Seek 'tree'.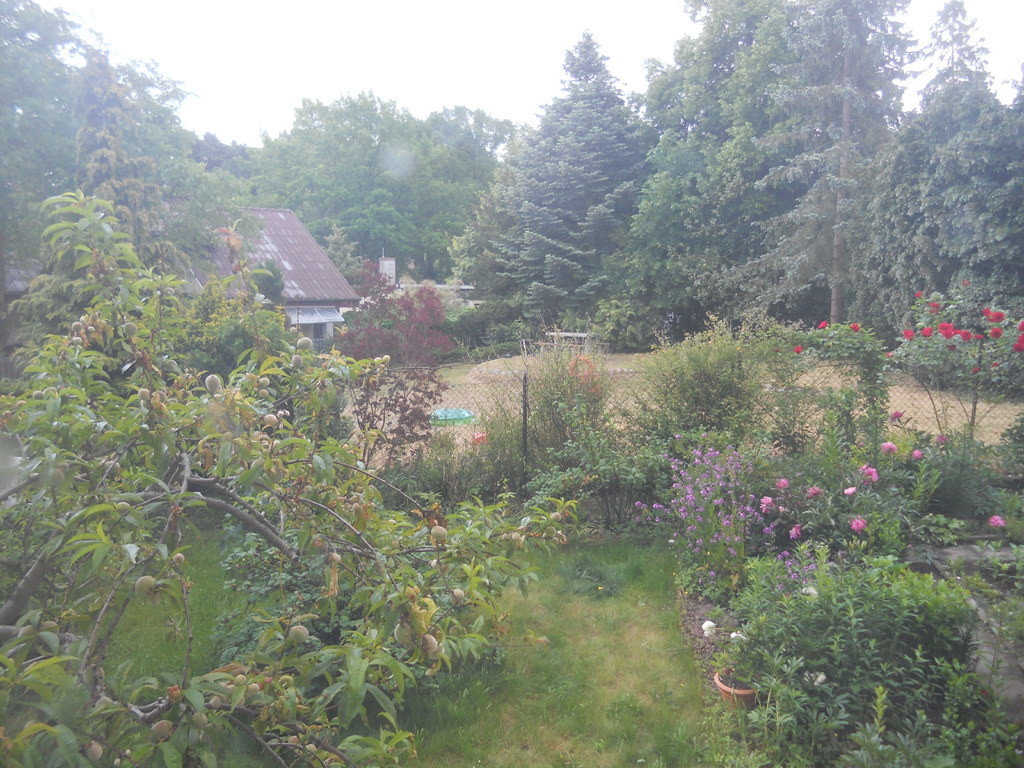
[x1=232, y1=94, x2=508, y2=298].
